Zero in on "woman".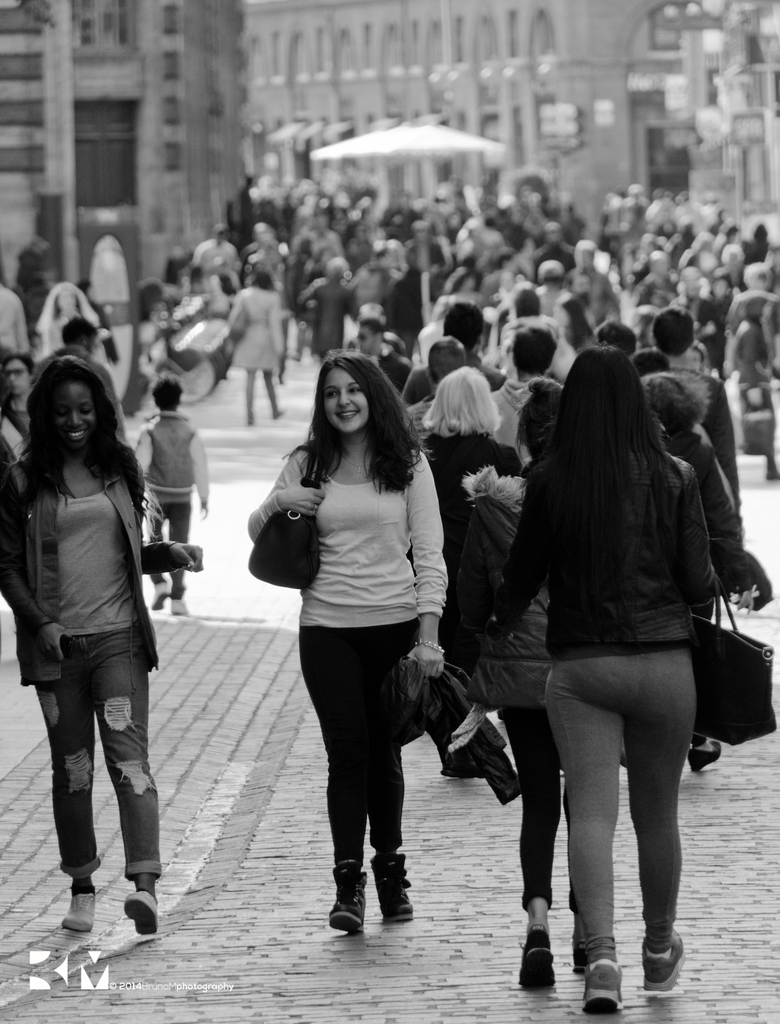
Zeroed in: 456 371 571 1000.
